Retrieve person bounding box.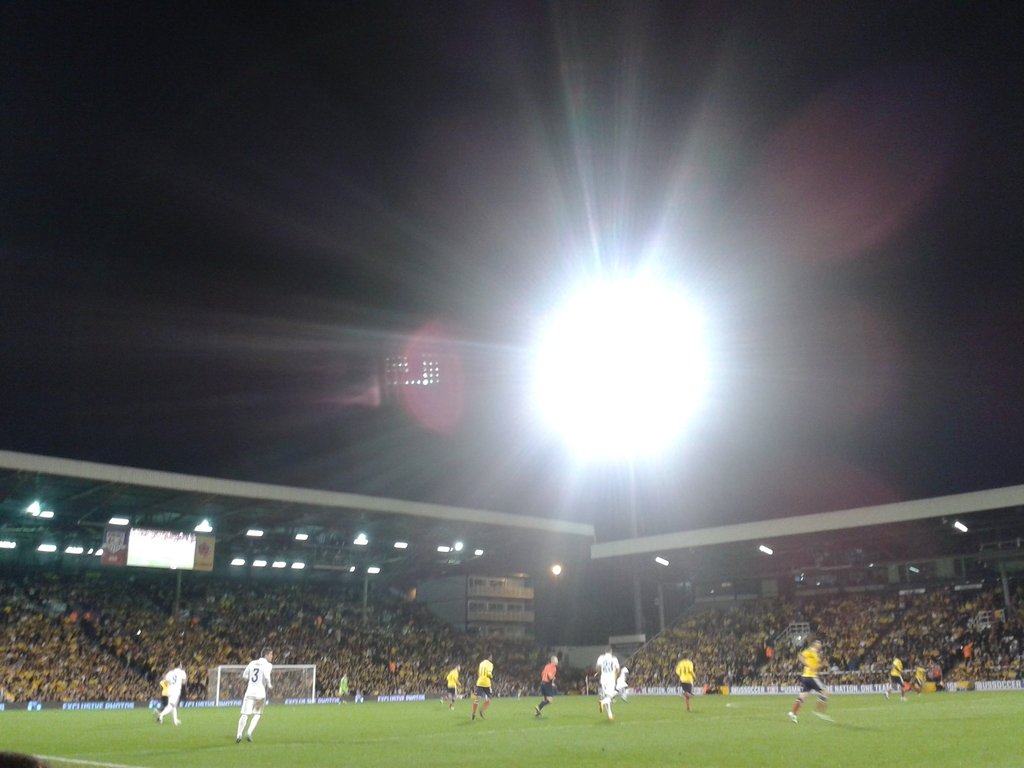
Bounding box: 468, 655, 493, 724.
